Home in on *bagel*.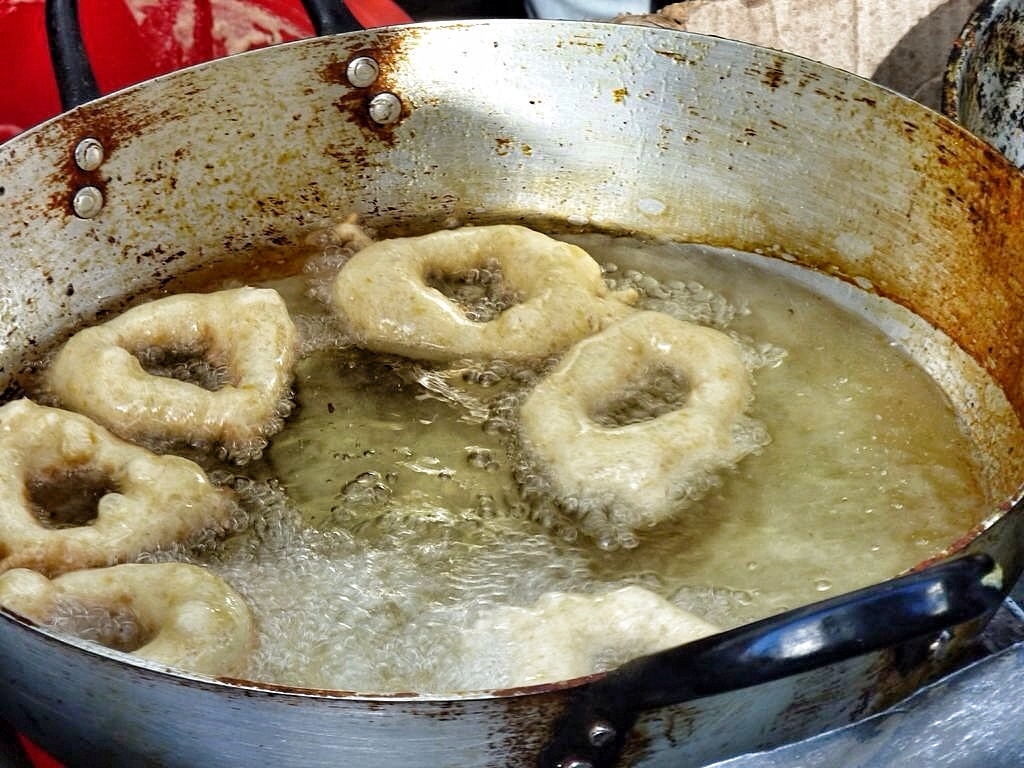
Homed in at [0, 556, 248, 675].
